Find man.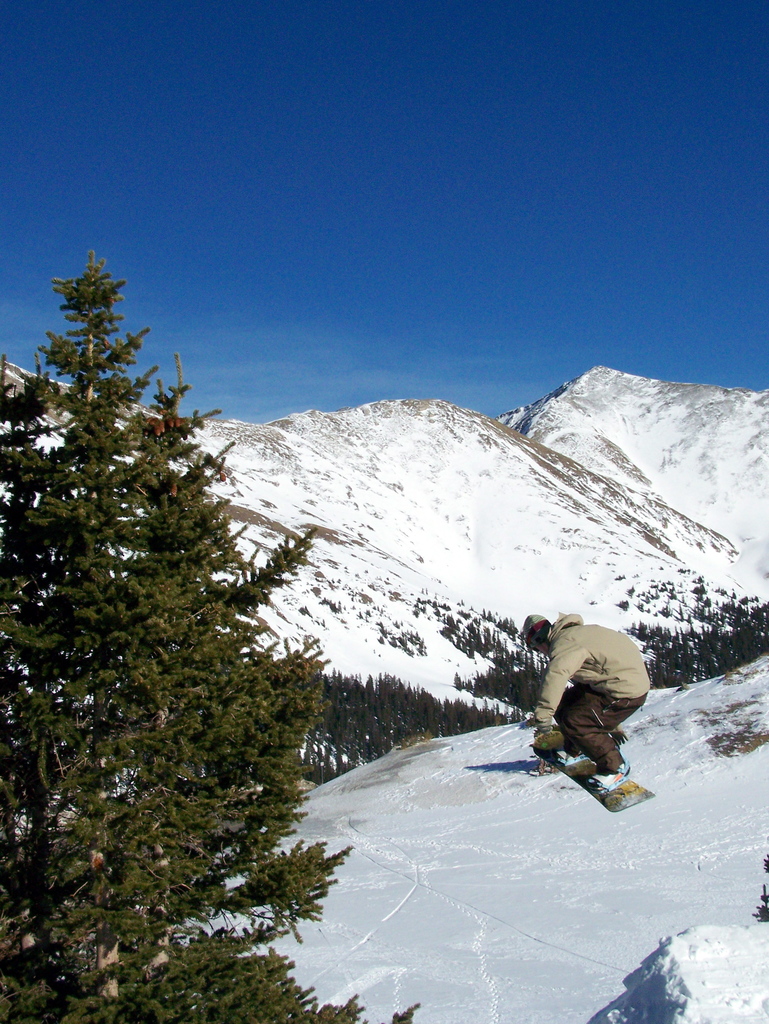
left=525, top=600, right=656, bottom=829.
